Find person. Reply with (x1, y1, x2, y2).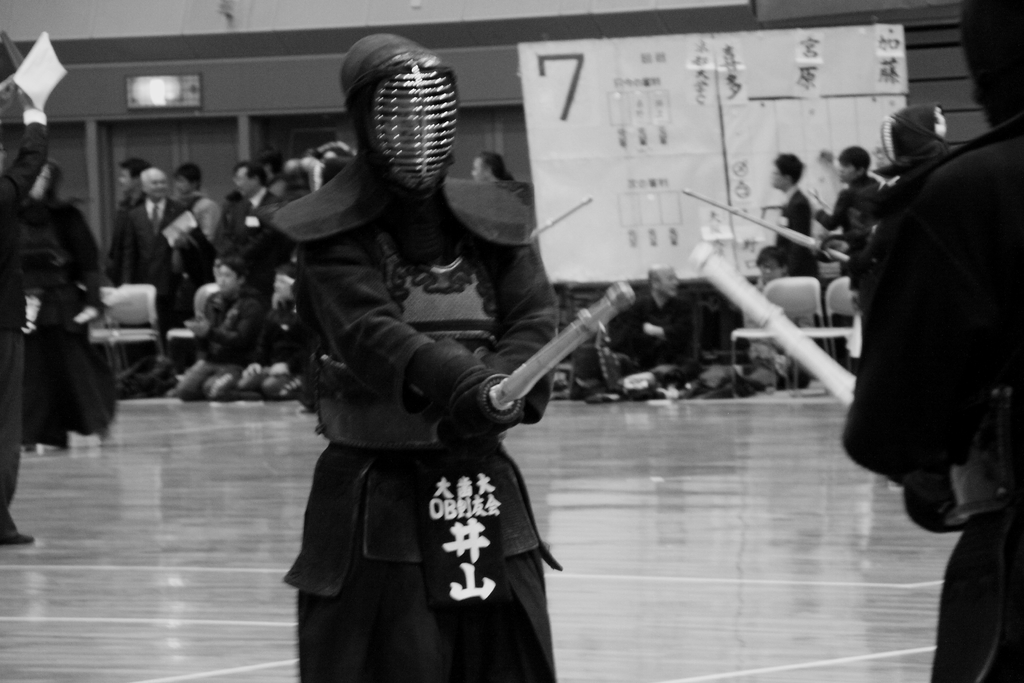
(772, 151, 815, 281).
